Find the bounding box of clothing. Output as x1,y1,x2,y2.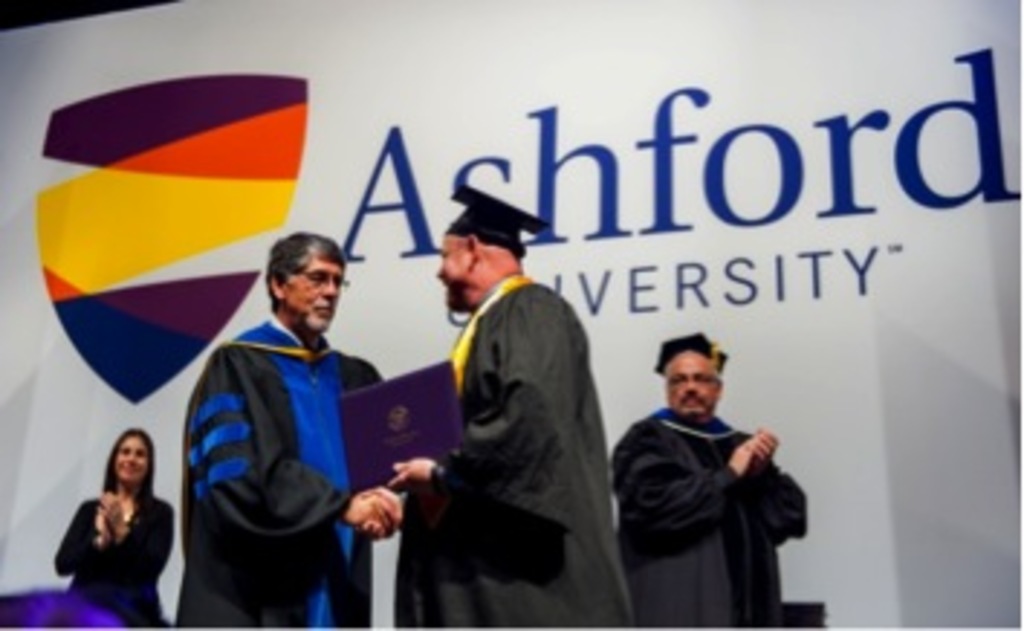
396,266,633,628.
